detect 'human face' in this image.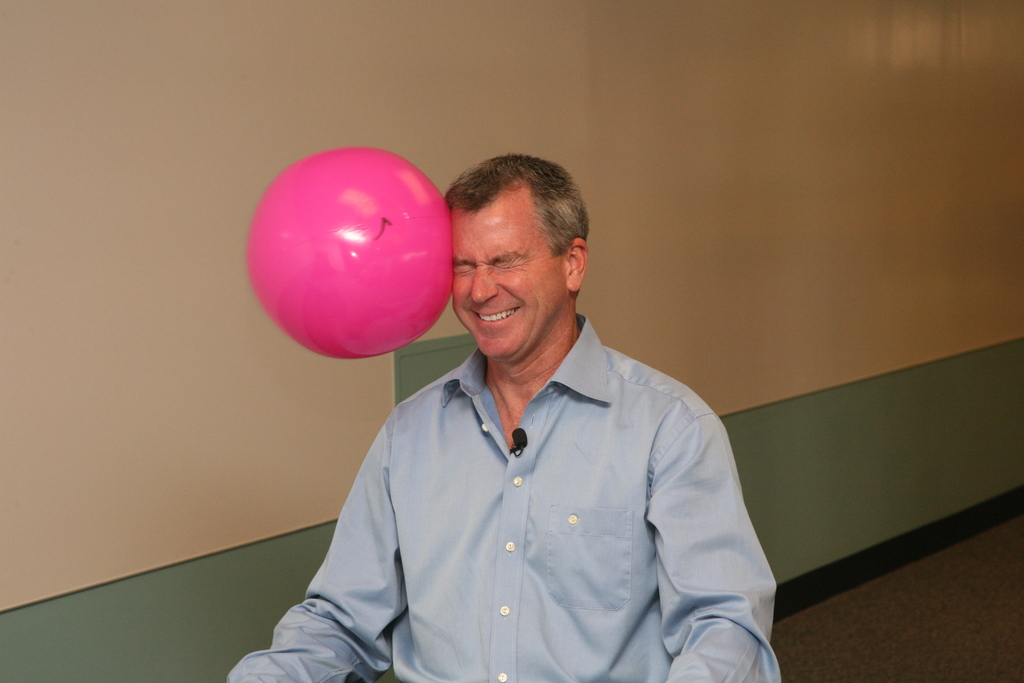
Detection: [449,186,563,359].
